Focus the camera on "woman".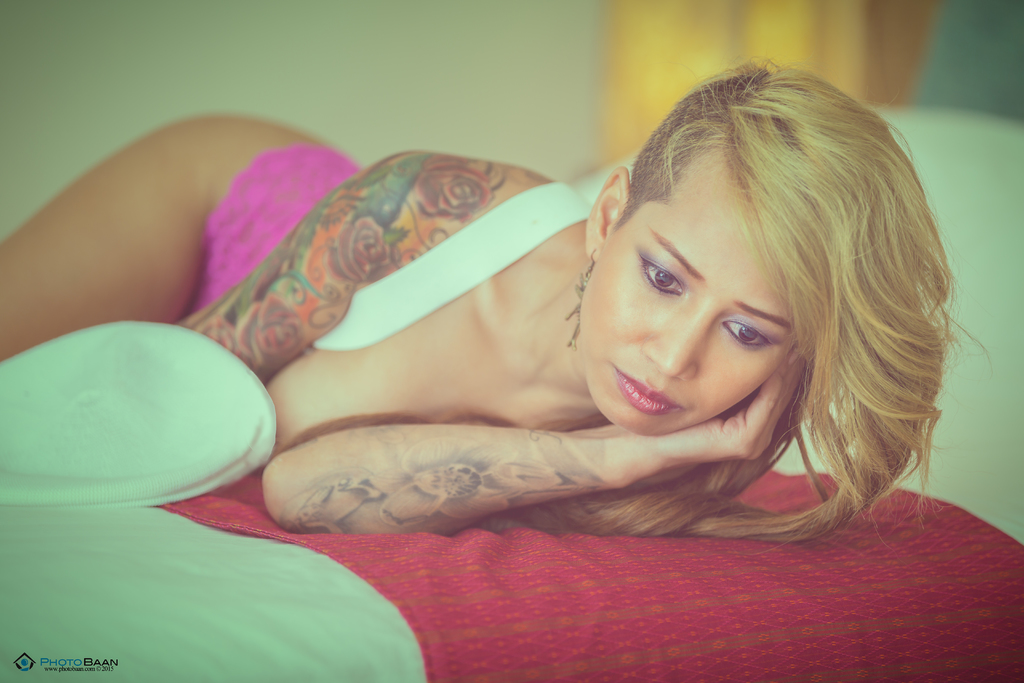
Focus region: box(0, 56, 976, 545).
